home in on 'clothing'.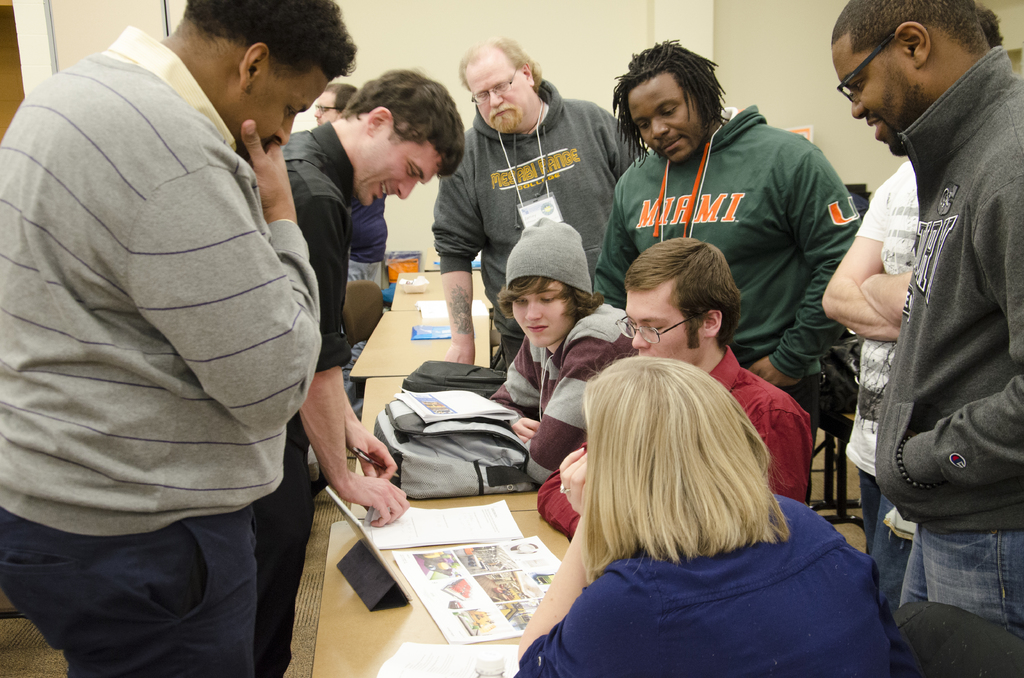
Homed in at [x1=504, y1=483, x2=901, y2=675].
